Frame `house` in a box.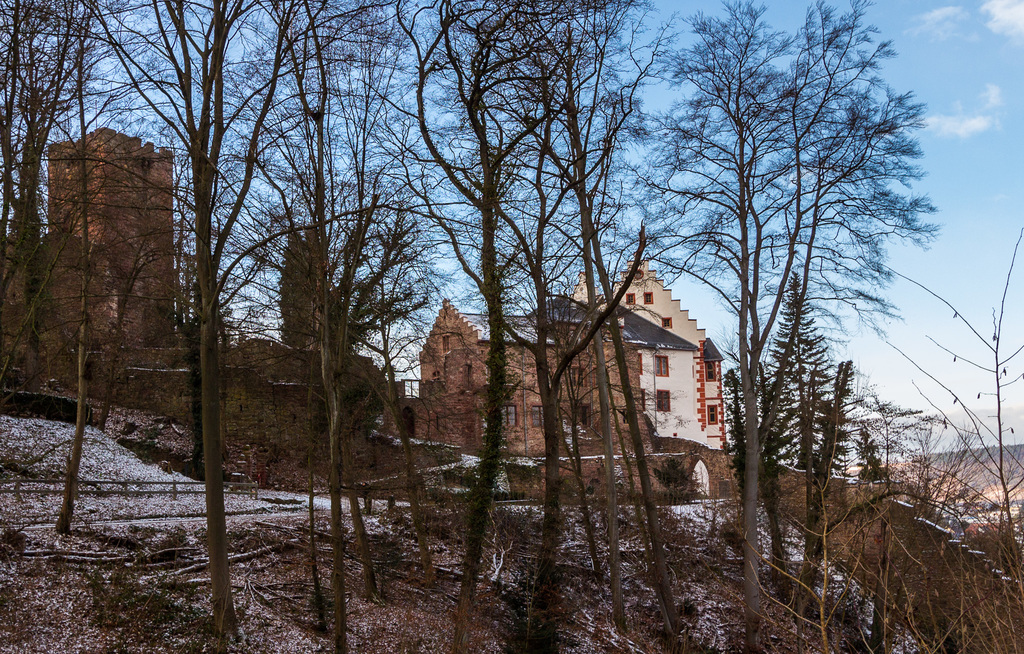
(x1=384, y1=285, x2=660, y2=460).
